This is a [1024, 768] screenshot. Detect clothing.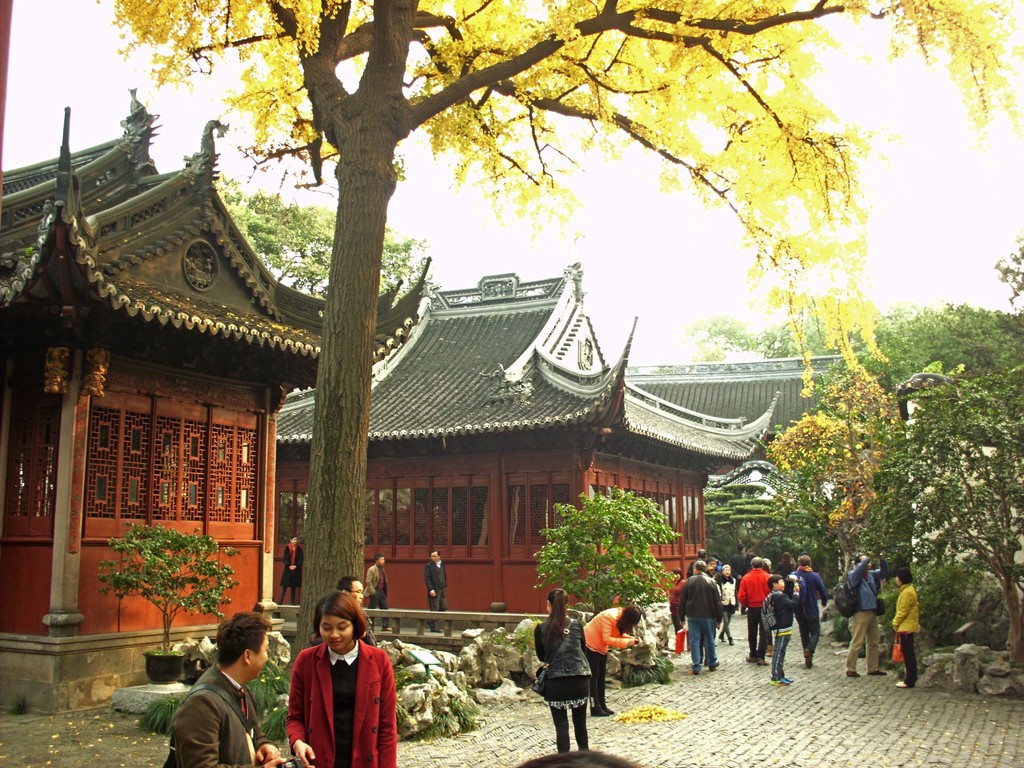
(left=767, top=589, right=801, bottom=680).
